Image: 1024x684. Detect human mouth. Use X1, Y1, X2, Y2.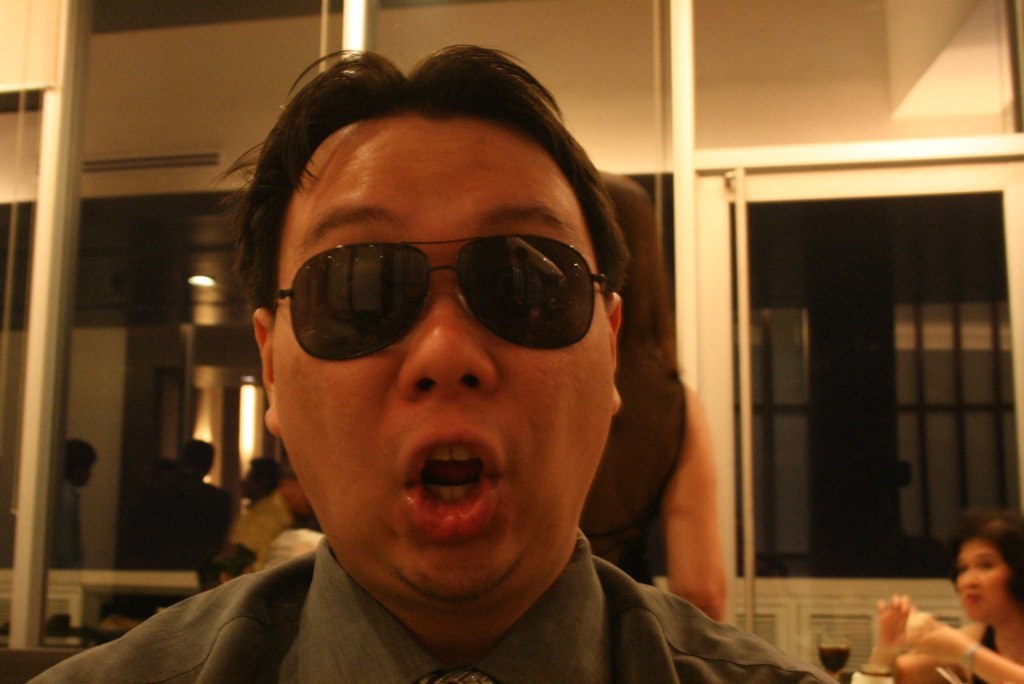
391, 448, 509, 521.
